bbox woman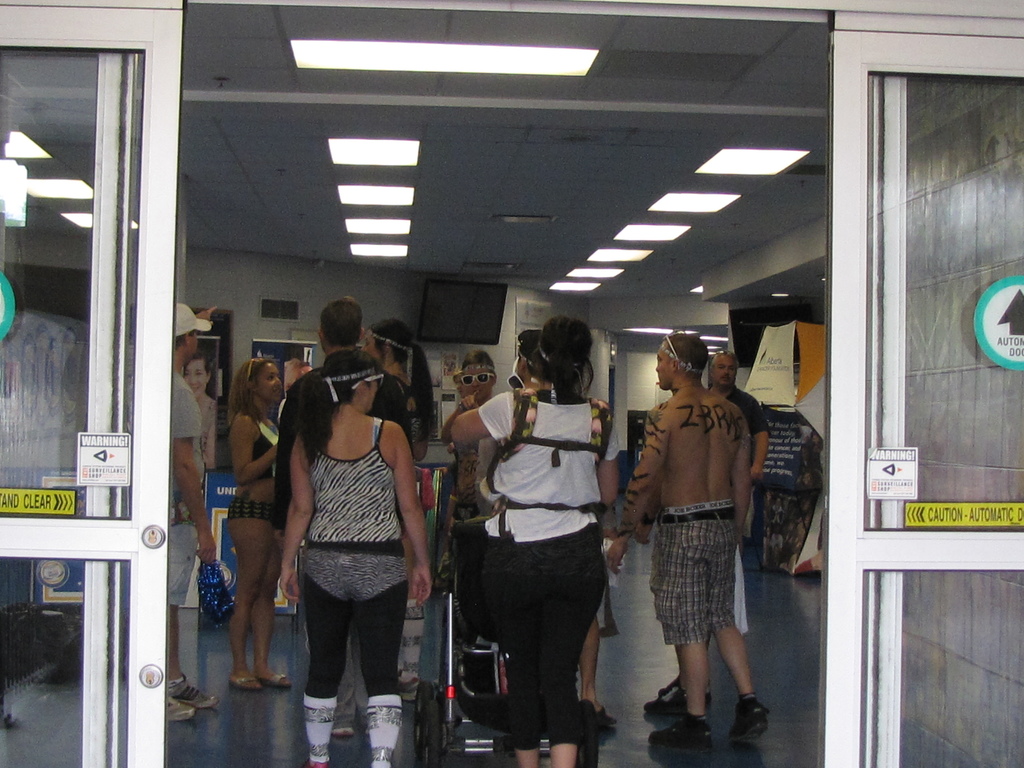
box(187, 355, 216, 472)
